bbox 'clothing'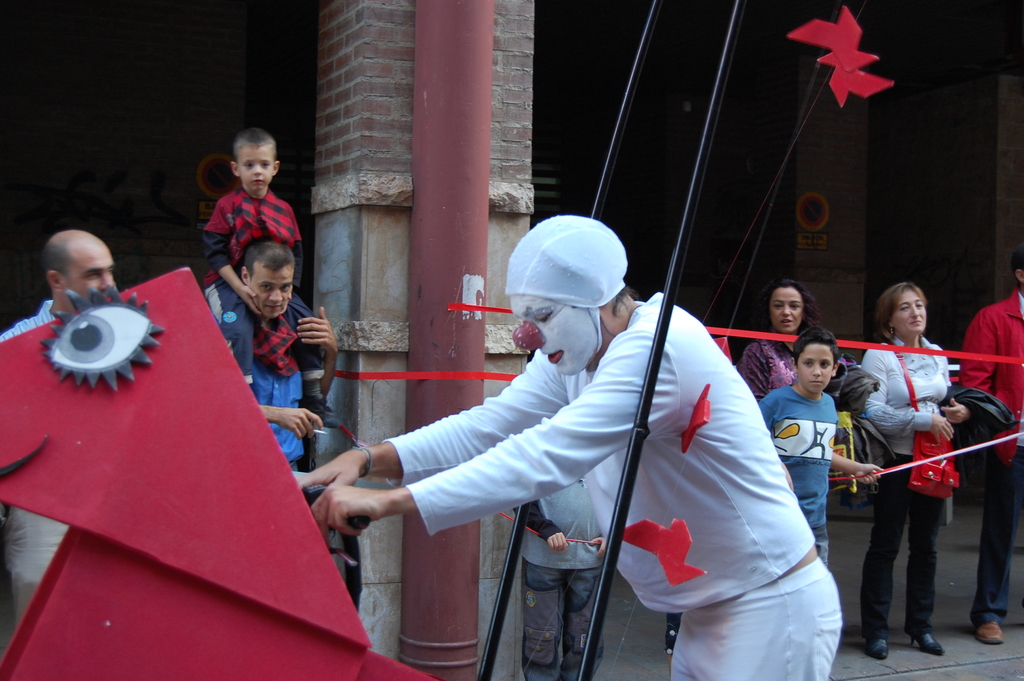
<region>195, 275, 349, 478</region>
